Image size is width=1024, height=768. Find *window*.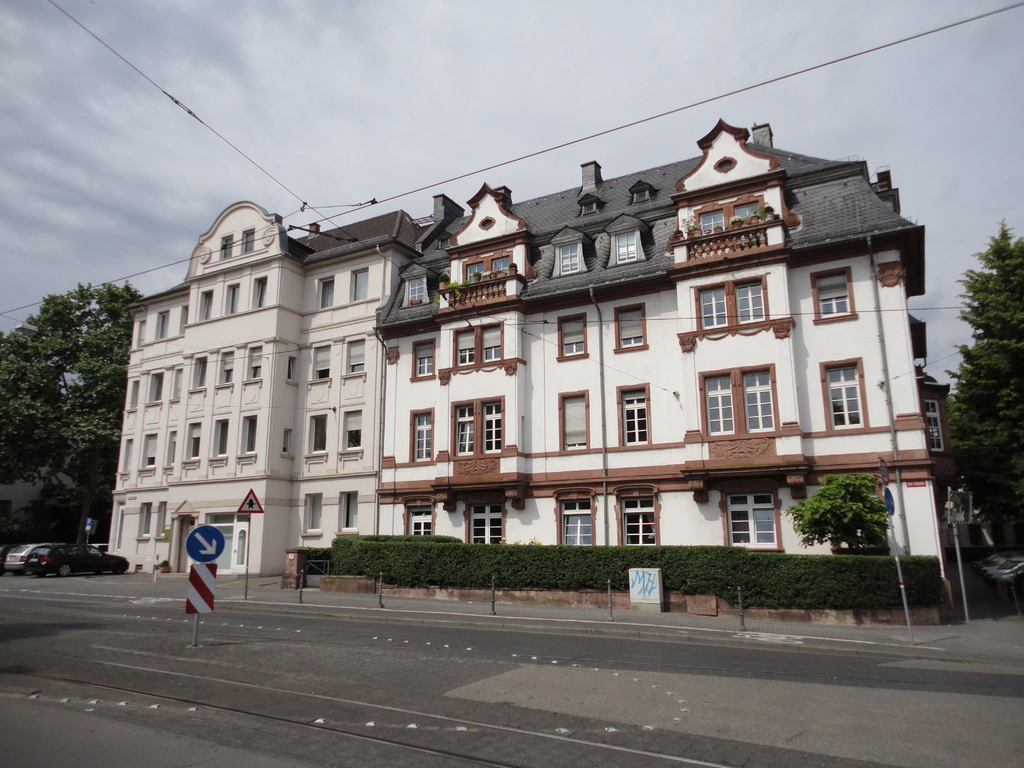
region(701, 275, 780, 336).
